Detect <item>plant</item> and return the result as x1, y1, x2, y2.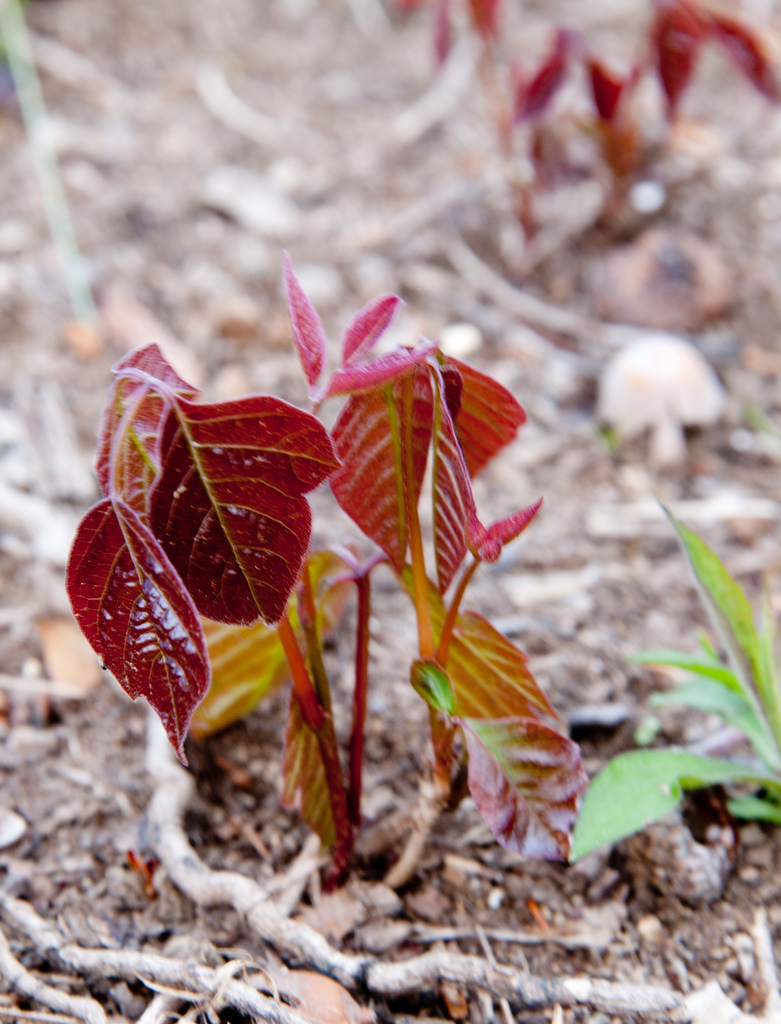
261, 252, 593, 858.
